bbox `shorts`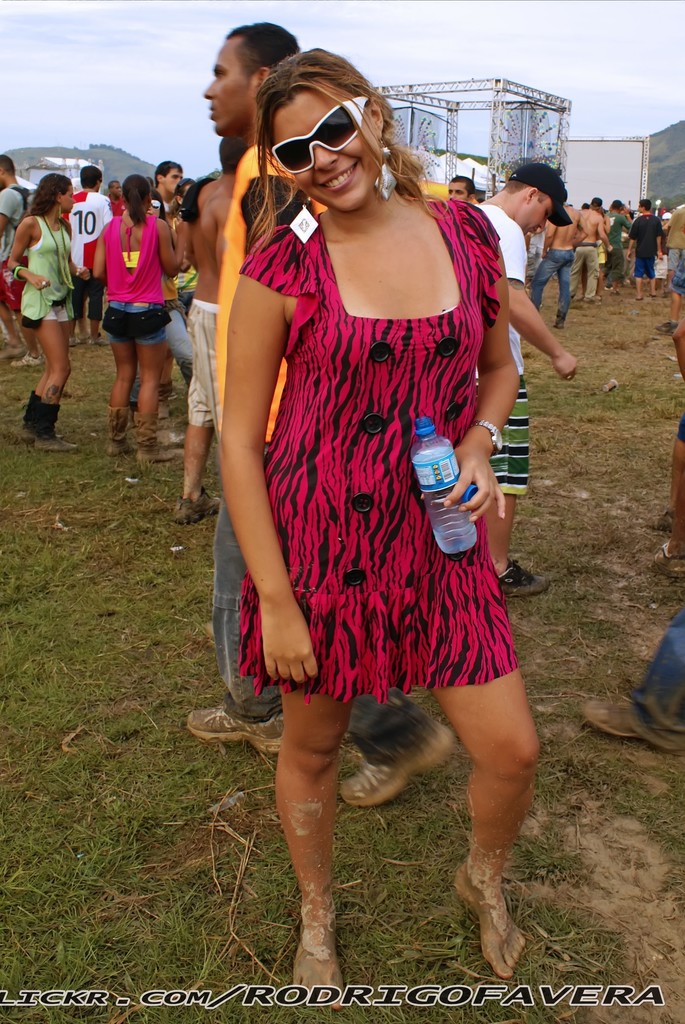
677,415,684,444
